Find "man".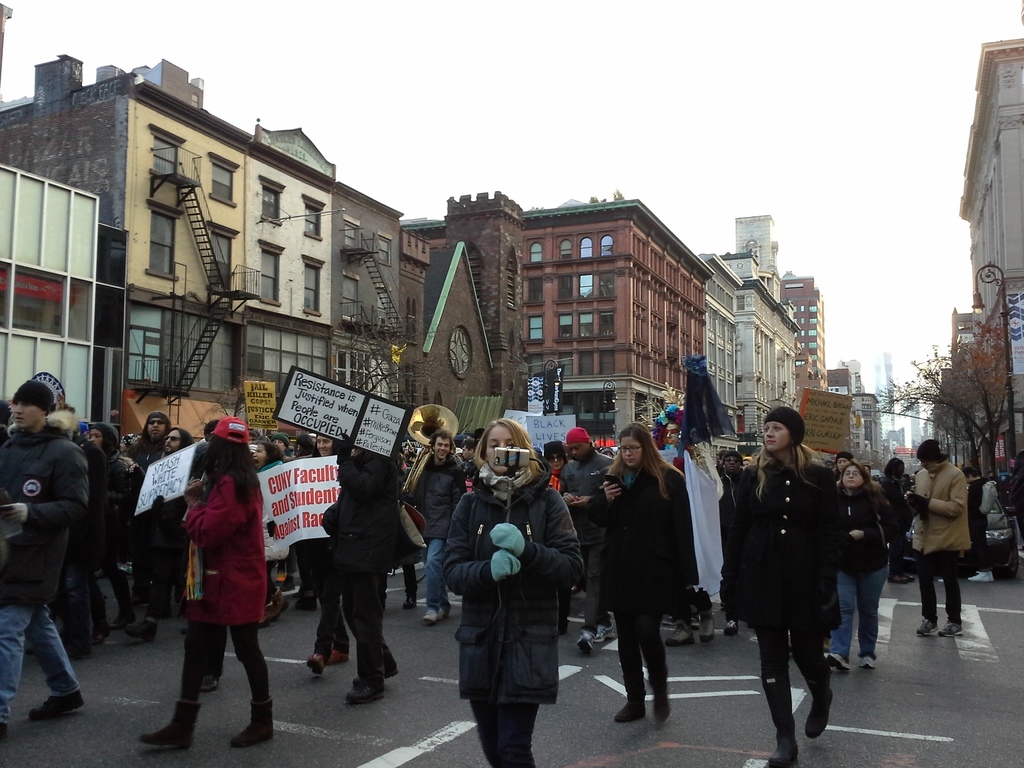
0:377:88:752.
